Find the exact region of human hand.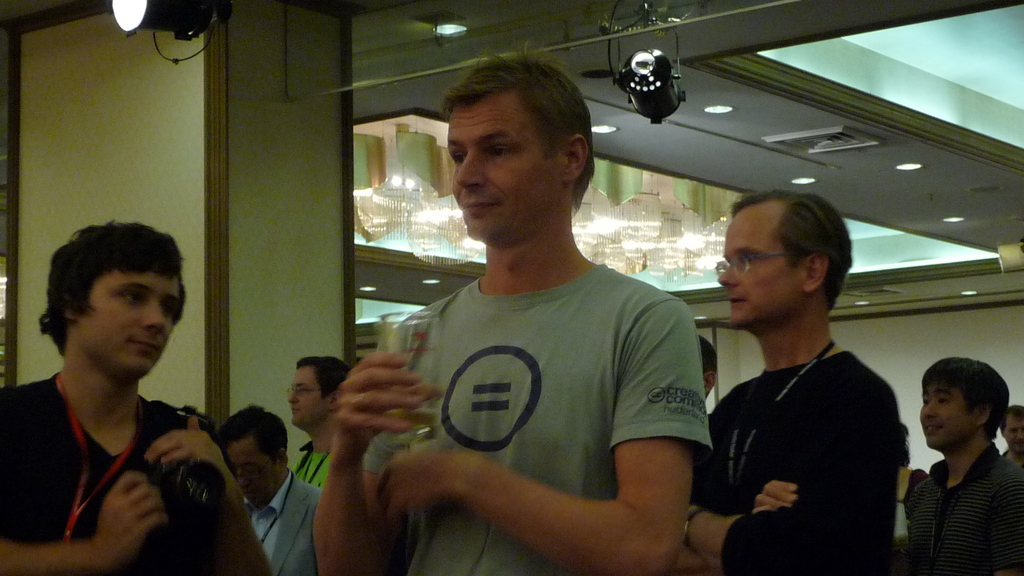
Exact region: 319,345,444,458.
